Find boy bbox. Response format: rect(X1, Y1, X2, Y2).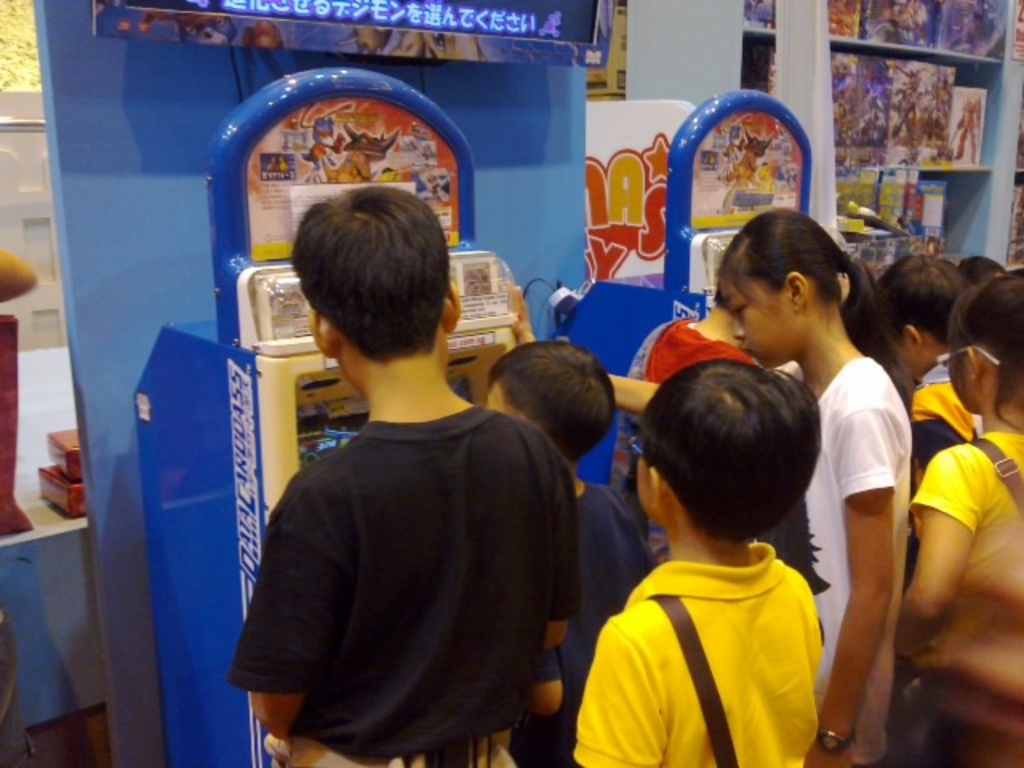
rect(485, 339, 662, 766).
